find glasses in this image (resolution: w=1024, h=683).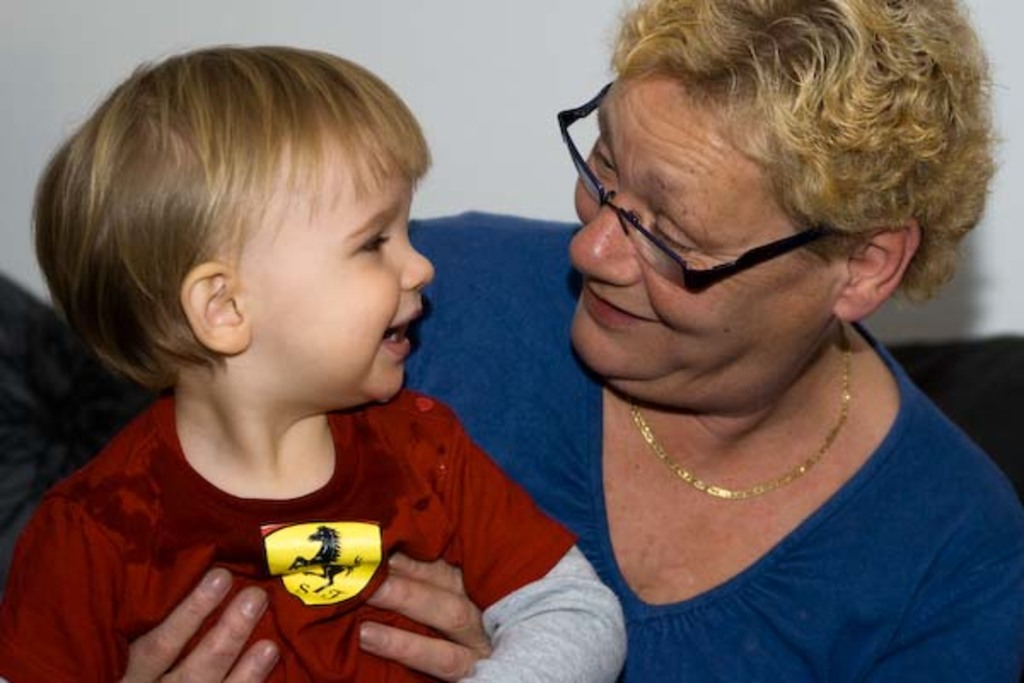
box(546, 77, 852, 297).
